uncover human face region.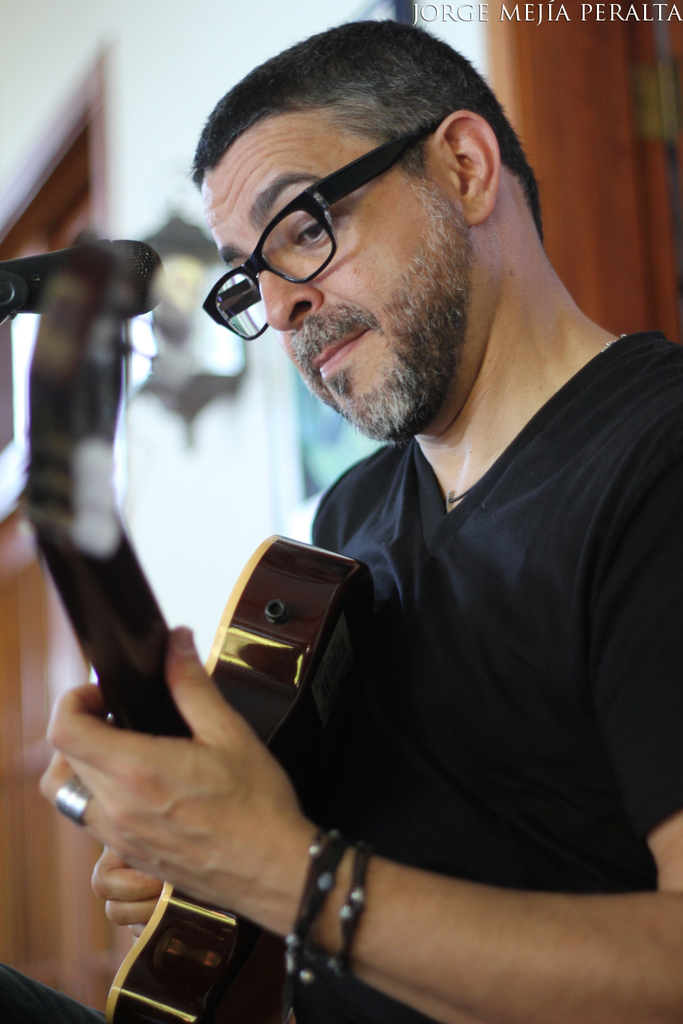
Uncovered: 217:137:461:440.
